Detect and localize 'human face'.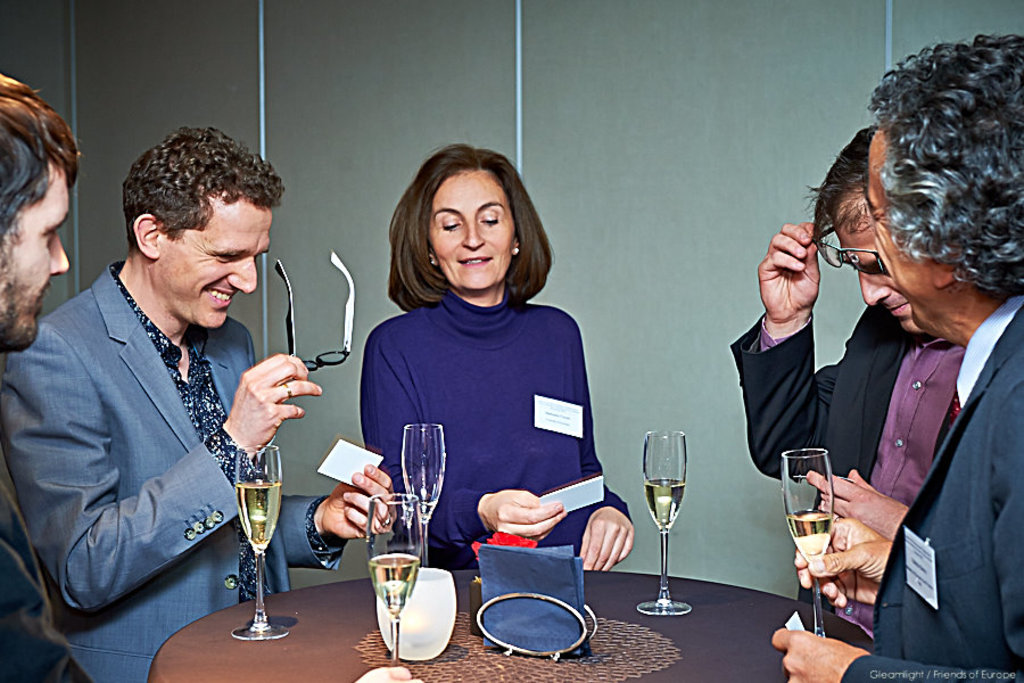
Localized at detection(413, 166, 527, 294).
